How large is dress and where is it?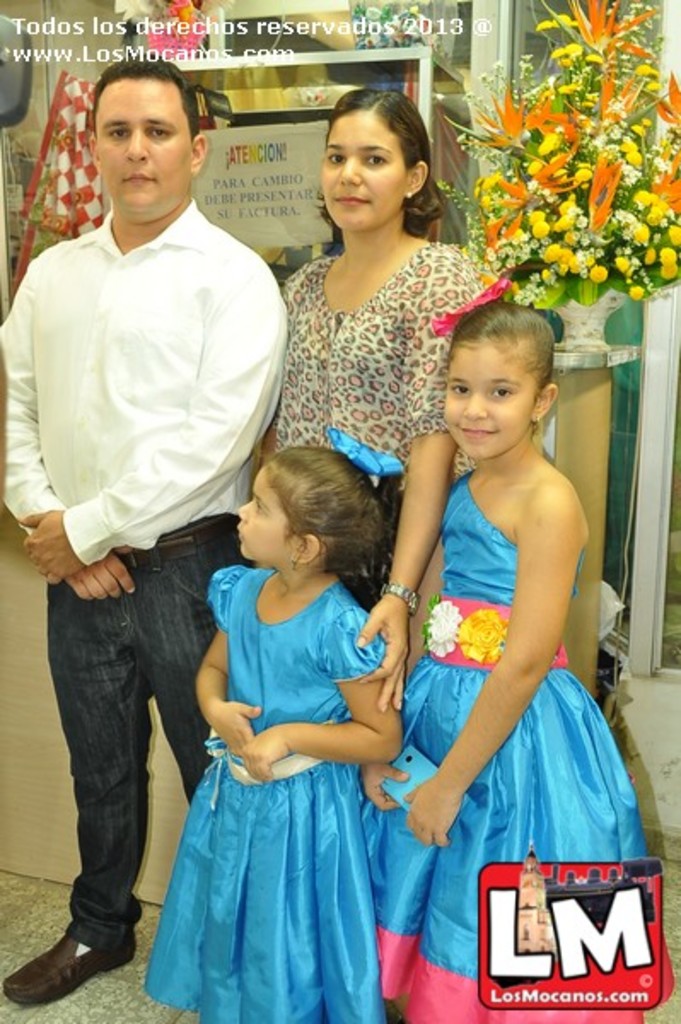
Bounding box: 364,473,642,1022.
